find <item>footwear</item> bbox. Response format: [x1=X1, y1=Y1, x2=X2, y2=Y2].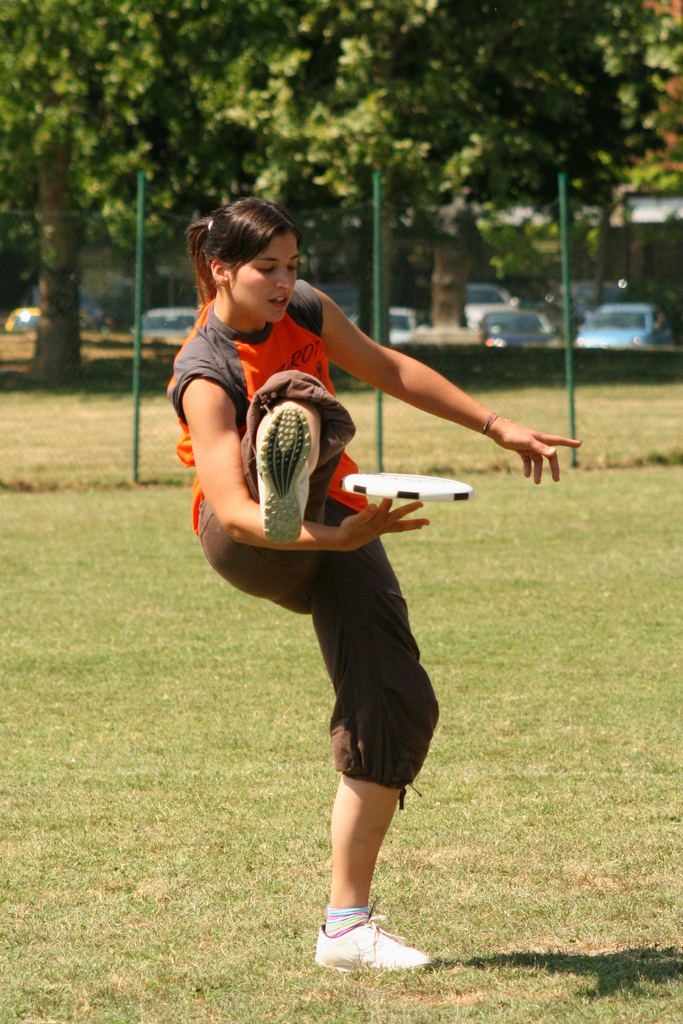
[x1=253, y1=400, x2=308, y2=548].
